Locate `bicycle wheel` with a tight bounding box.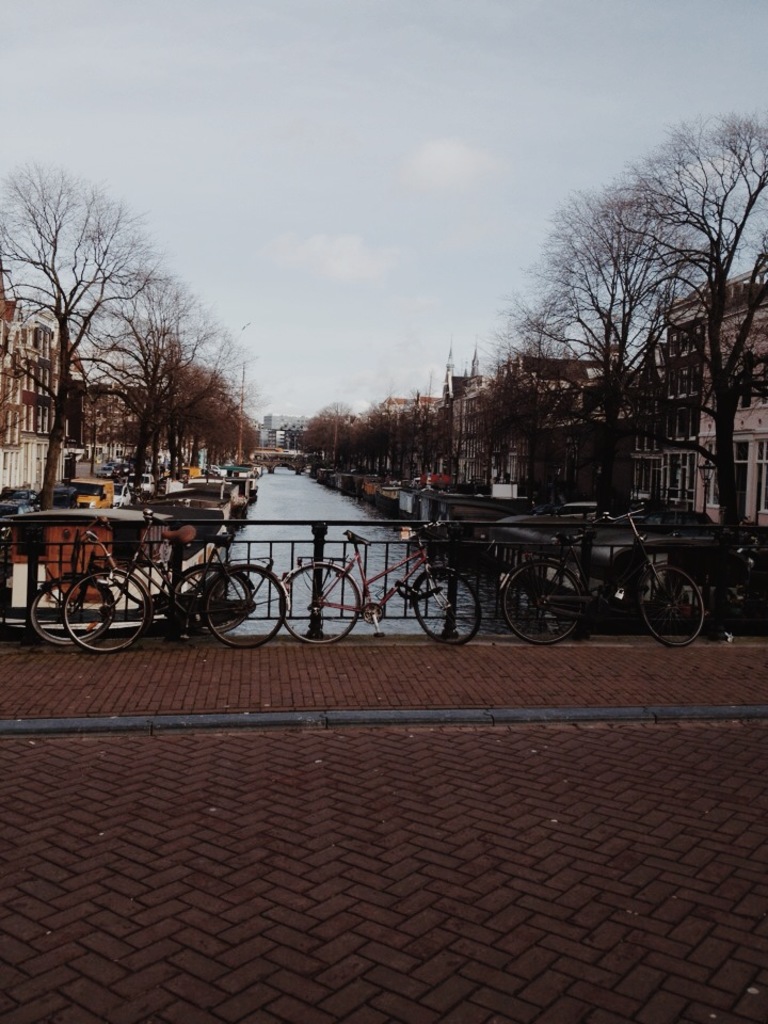
[503, 555, 595, 638].
